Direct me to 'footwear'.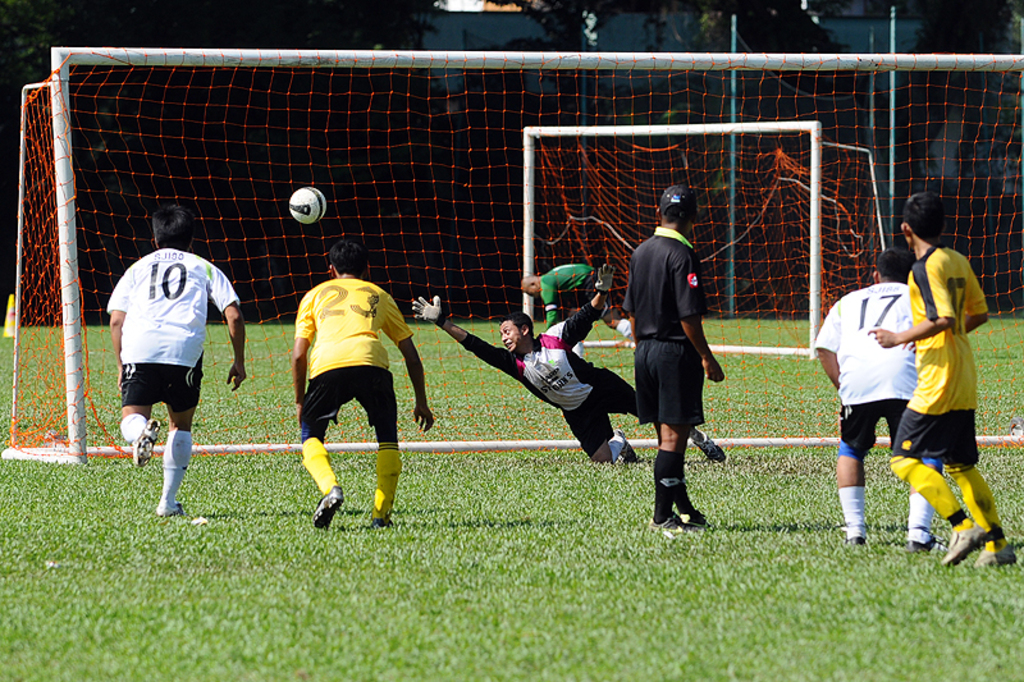
Direction: bbox(943, 518, 986, 563).
